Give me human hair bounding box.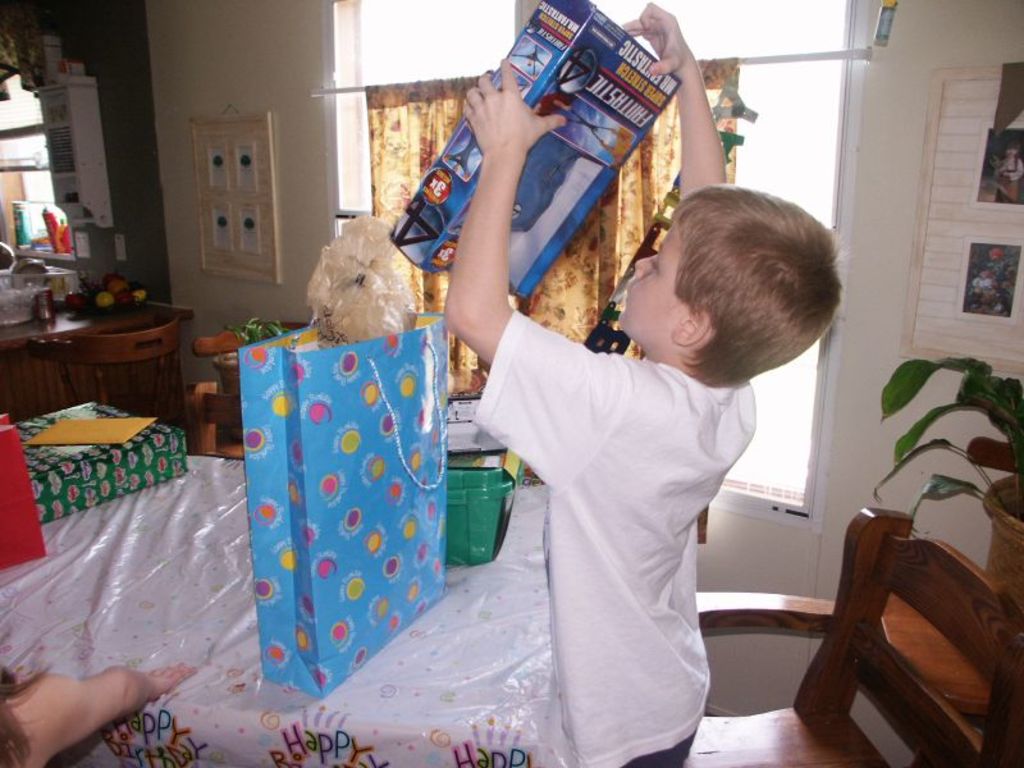
[left=0, top=662, right=51, bottom=767].
